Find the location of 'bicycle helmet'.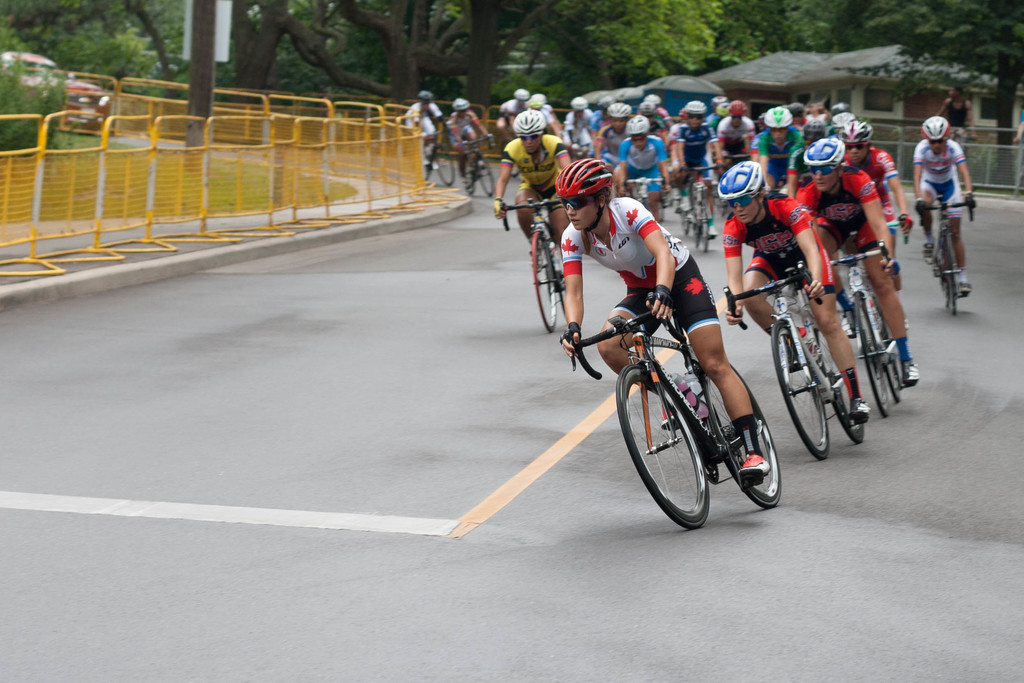
Location: (left=623, top=115, right=644, bottom=139).
